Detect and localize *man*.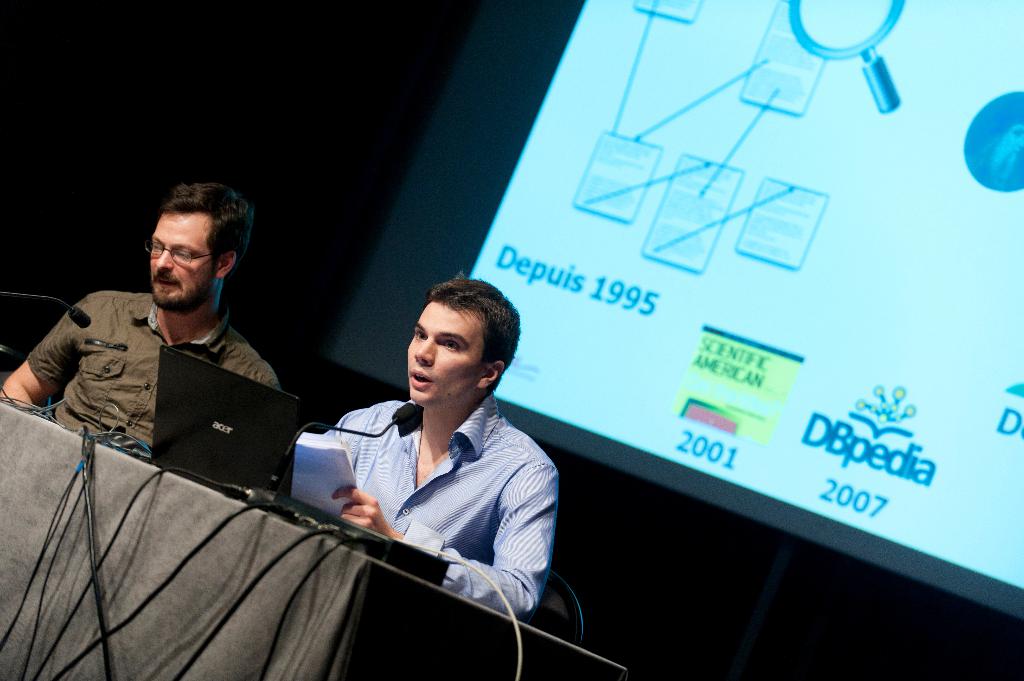
Localized at left=18, top=195, right=328, bottom=504.
